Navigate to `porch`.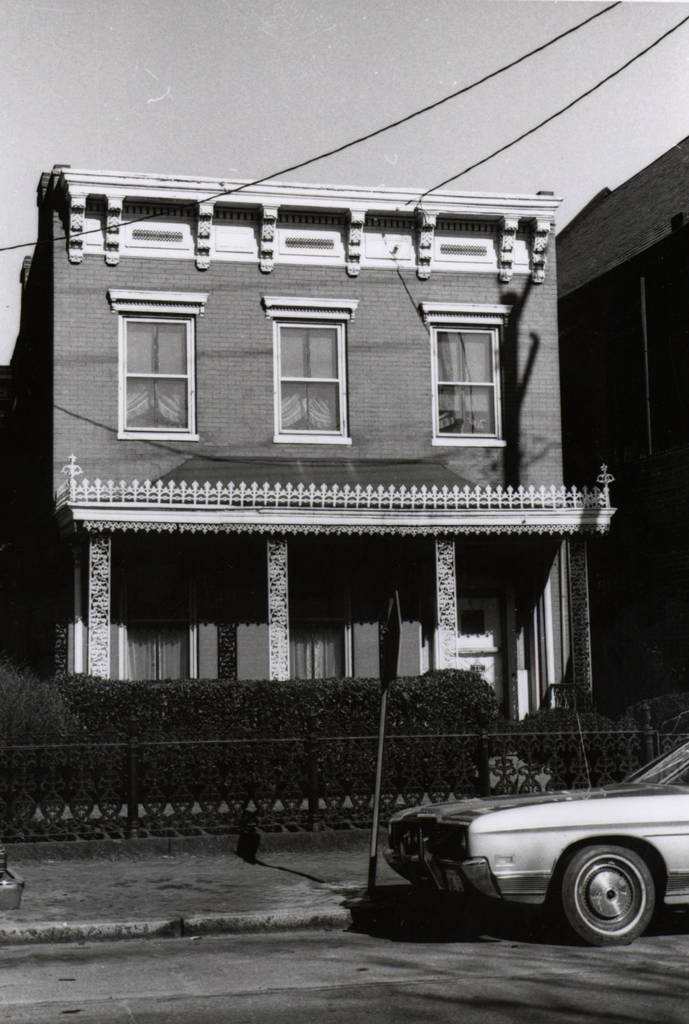
Navigation target: 0,668,647,844.
